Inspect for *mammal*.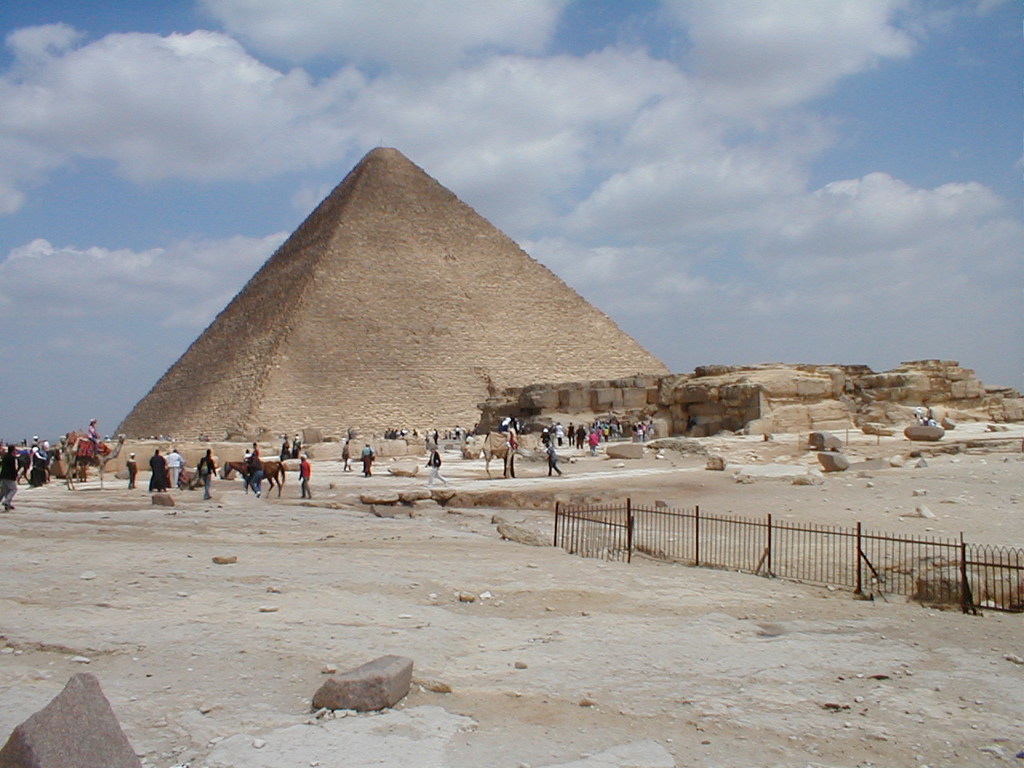
Inspection: 299 455 313 497.
